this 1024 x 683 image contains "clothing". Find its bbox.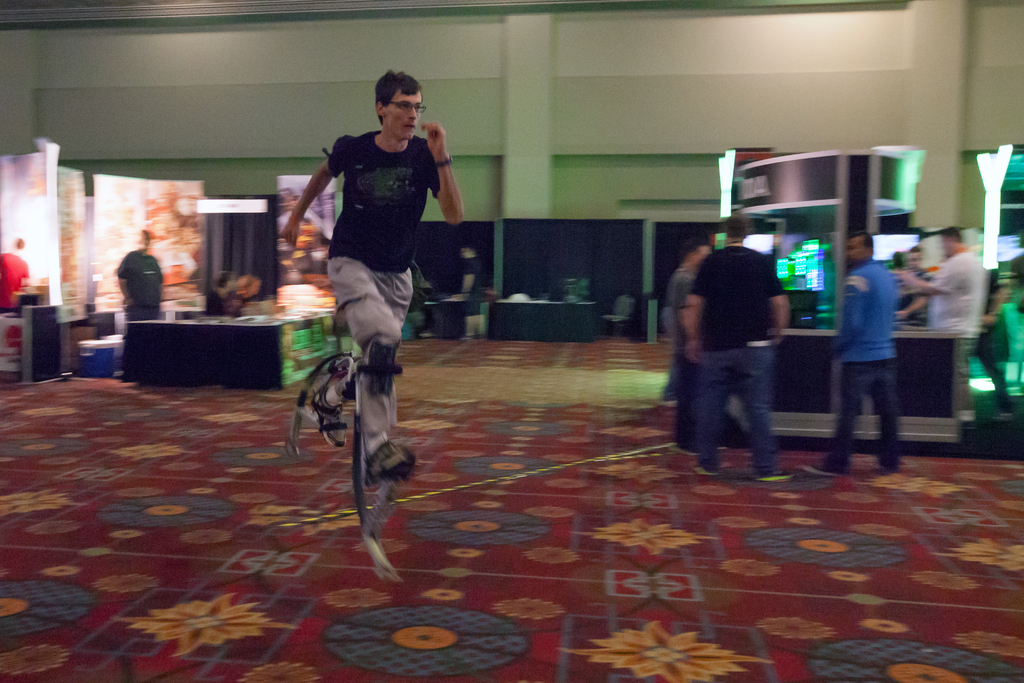
x1=316, y1=130, x2=461, y2=495.
